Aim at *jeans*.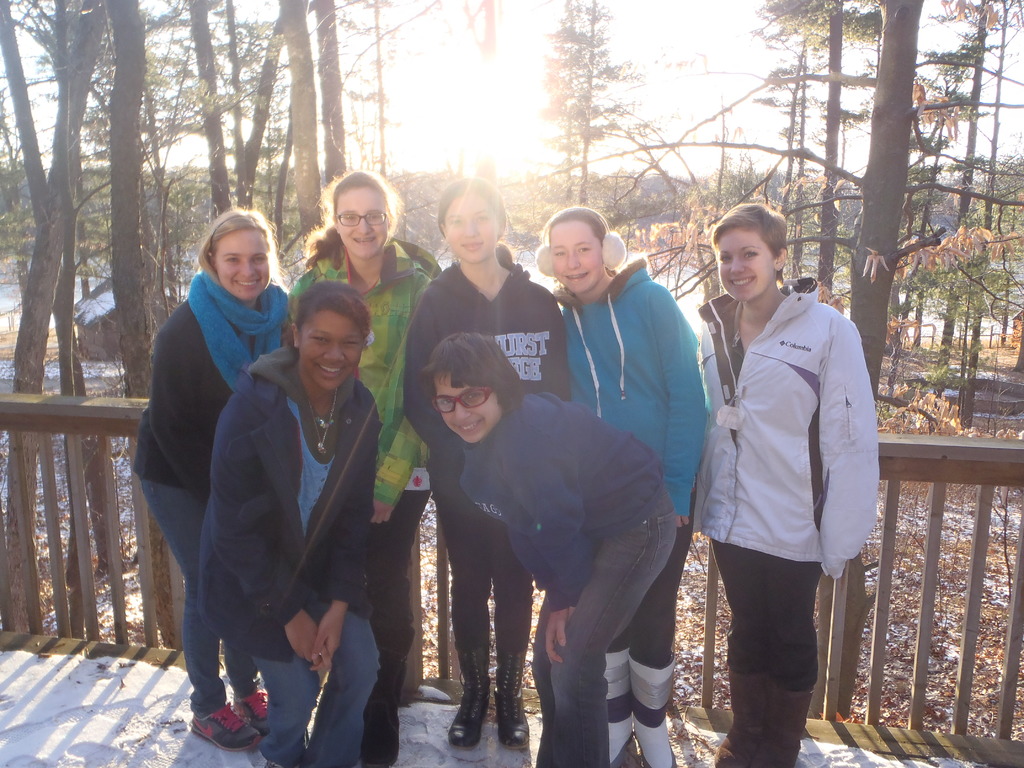
Aimed at Rect(362, 489, 431, 767).
